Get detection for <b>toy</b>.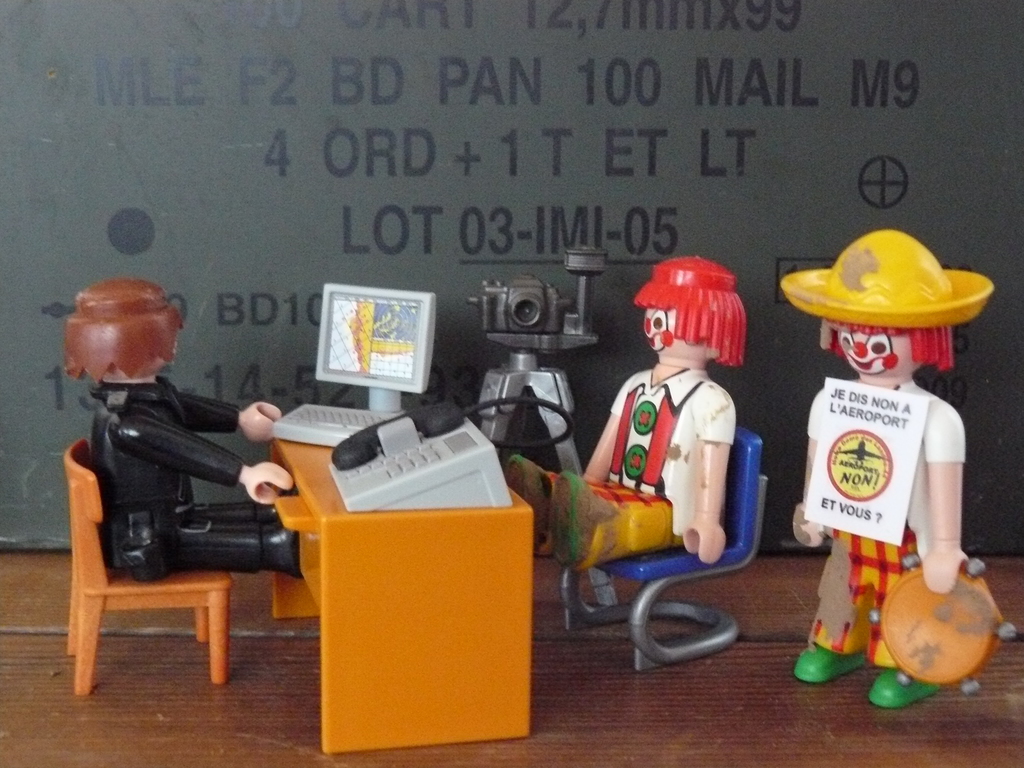
Detection: crop(504, 254, 749, 576).
